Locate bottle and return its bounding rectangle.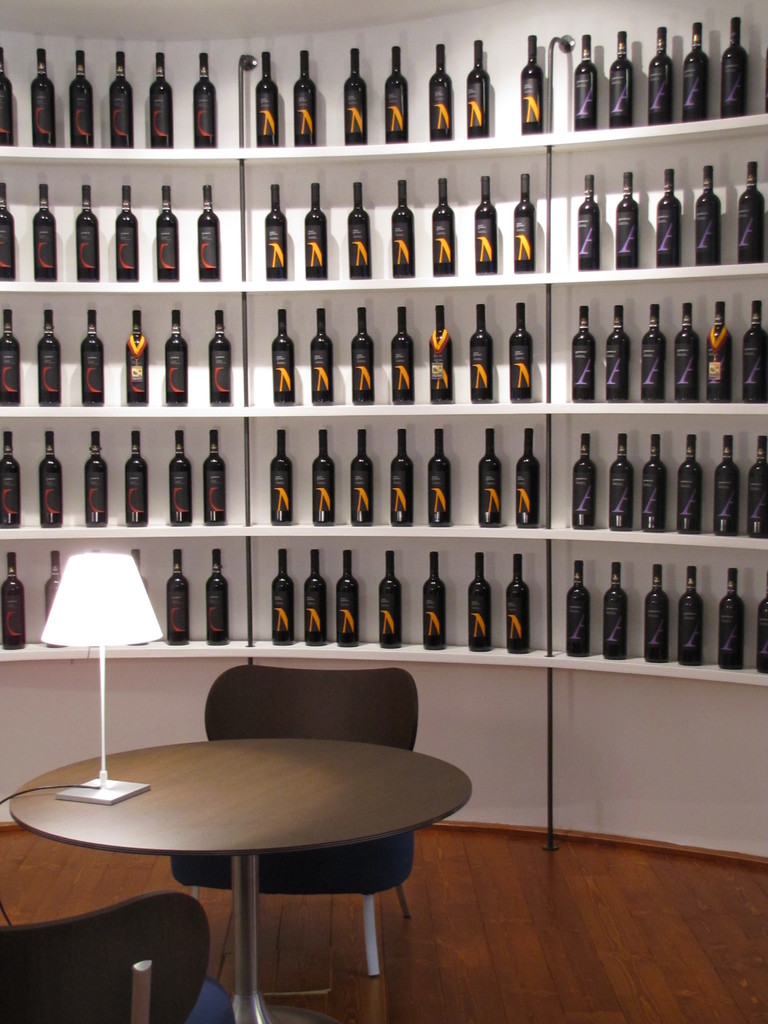
477/173/499/276.
